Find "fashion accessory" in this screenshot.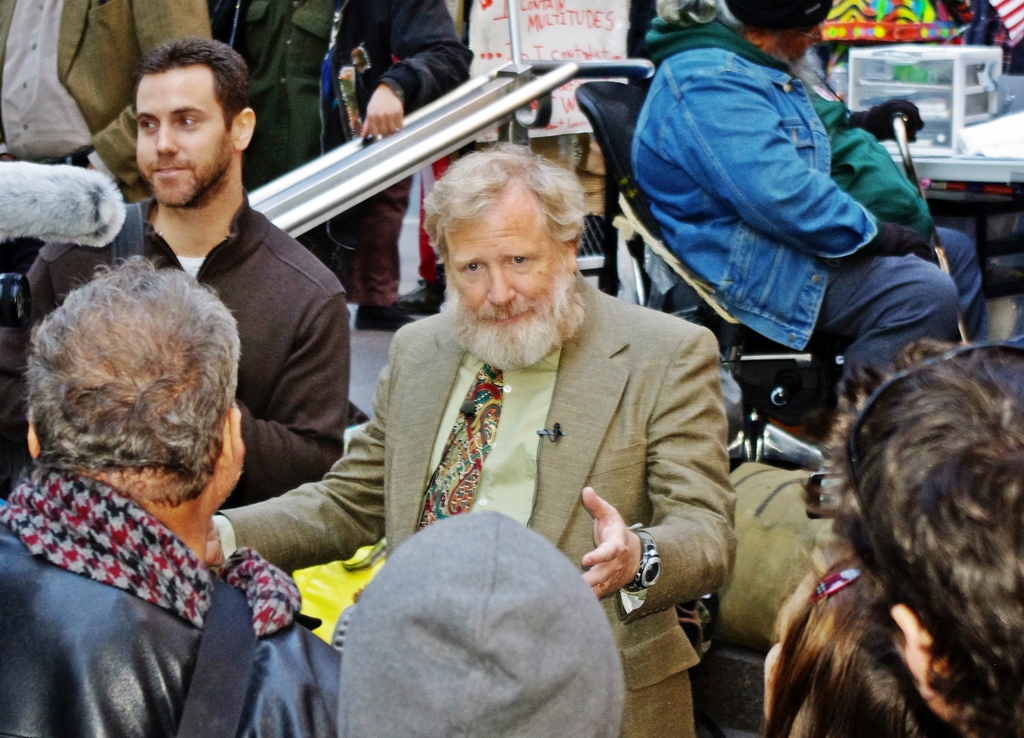
The bounding box for "fashion accessory" is {"x1": 868, "y1": 225, "x2": 919, "y2": 259}.
